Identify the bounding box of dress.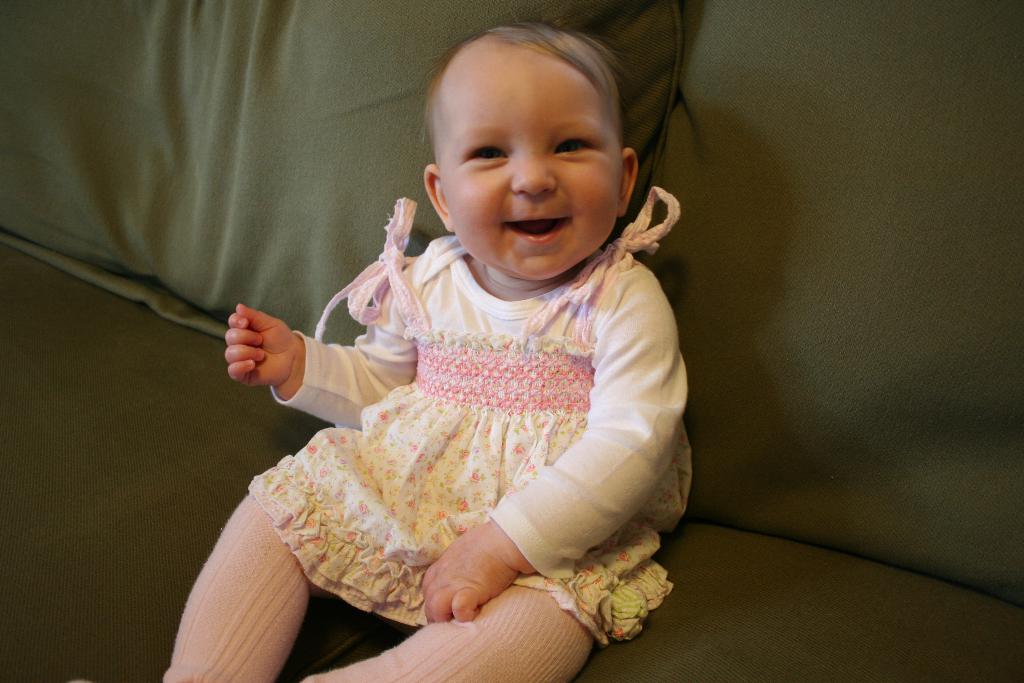
(left=248, top=184, right=677, bottom=652).
